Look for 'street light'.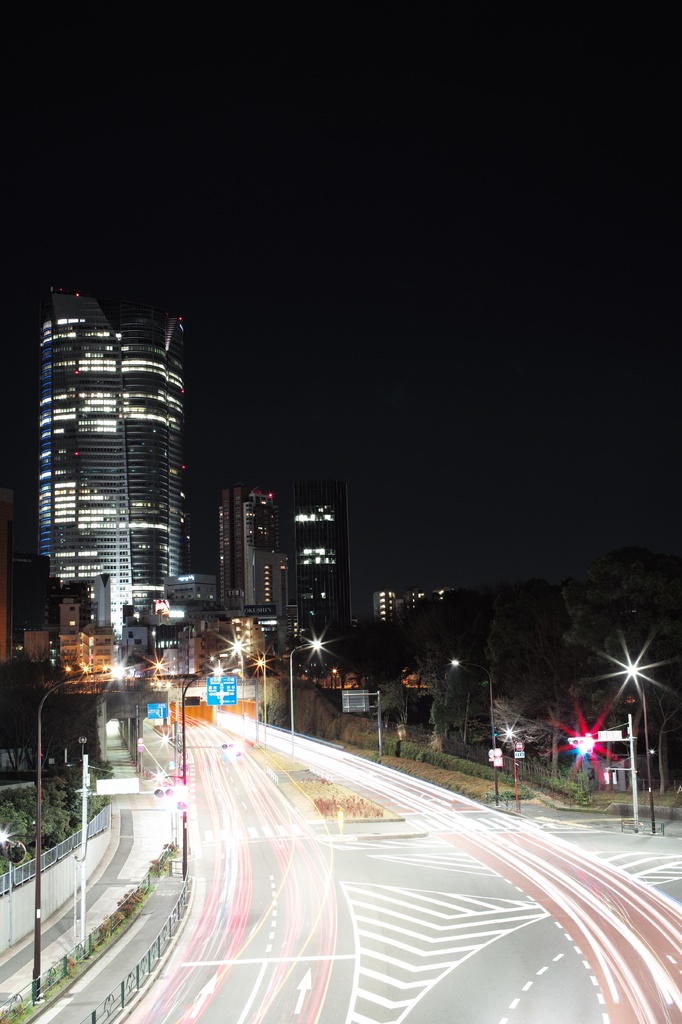
Found: bbox=[447, 655, 502, 810].
